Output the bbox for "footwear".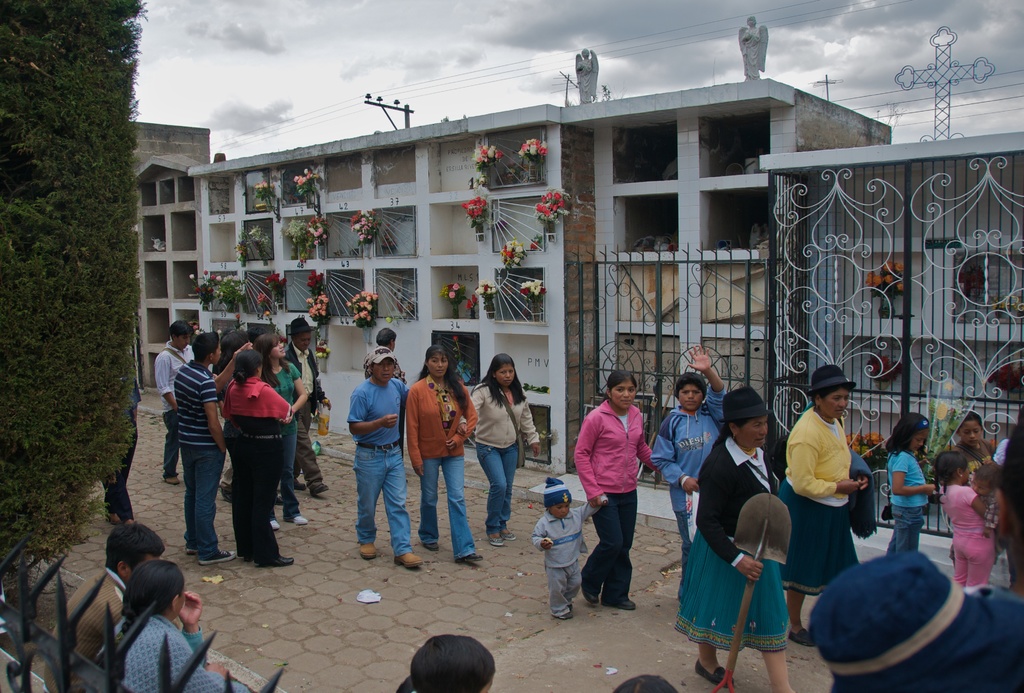
l=695, t=660, r=729, b=687.
